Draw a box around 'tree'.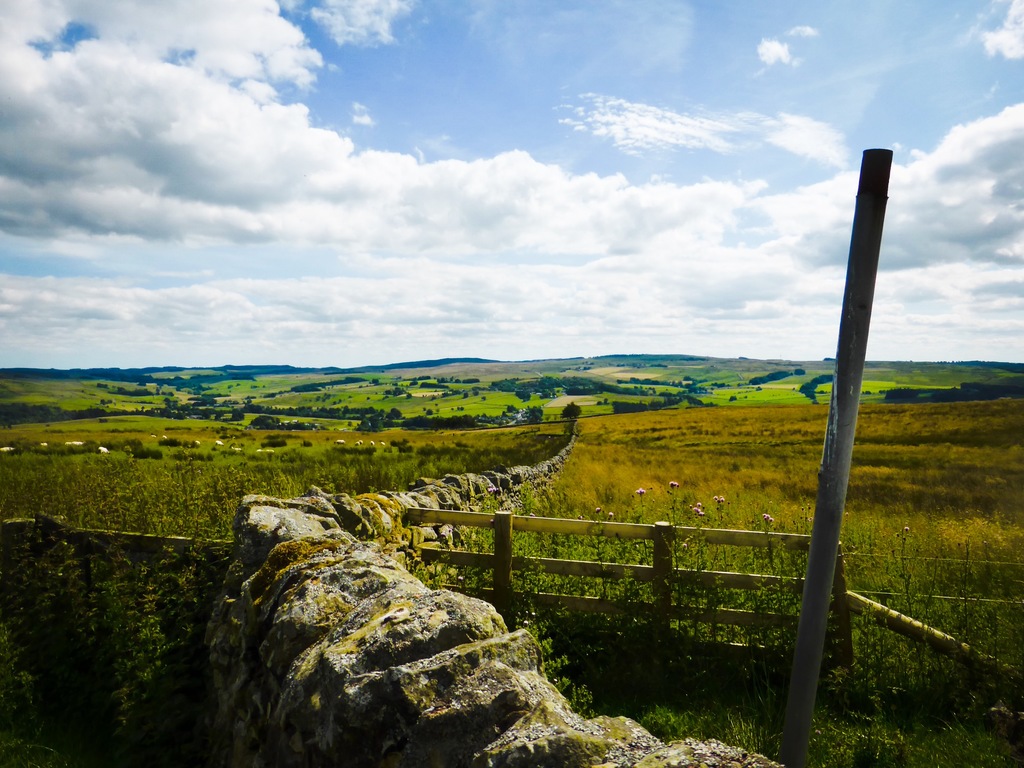
[x1=370, y1=380, x2=380, y2=387].
